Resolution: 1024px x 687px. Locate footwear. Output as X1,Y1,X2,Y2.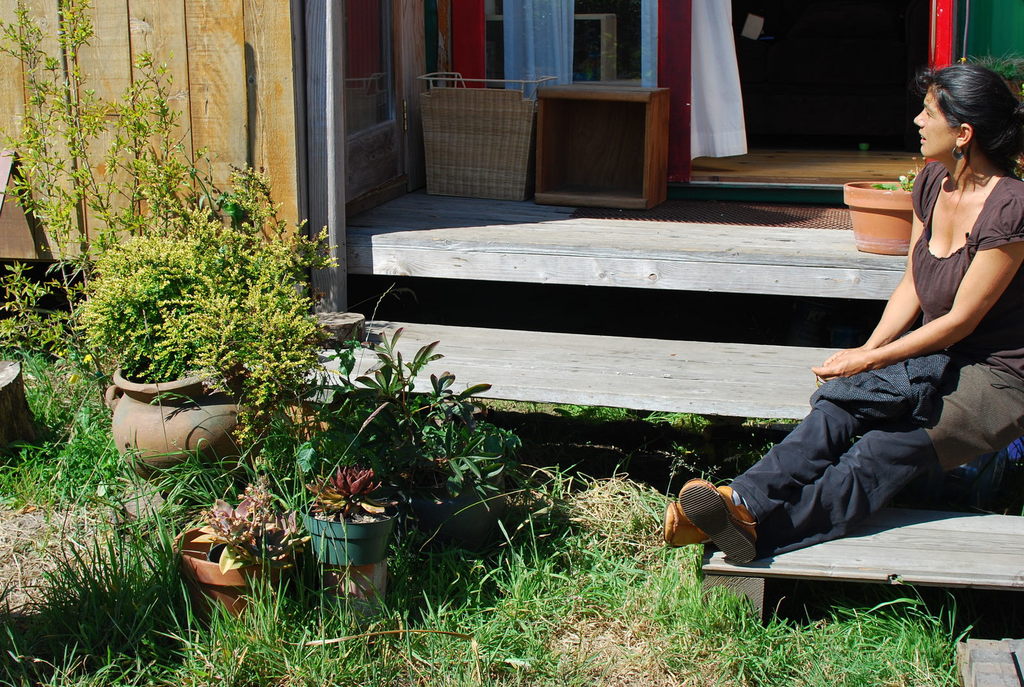
662,479,757,549.
